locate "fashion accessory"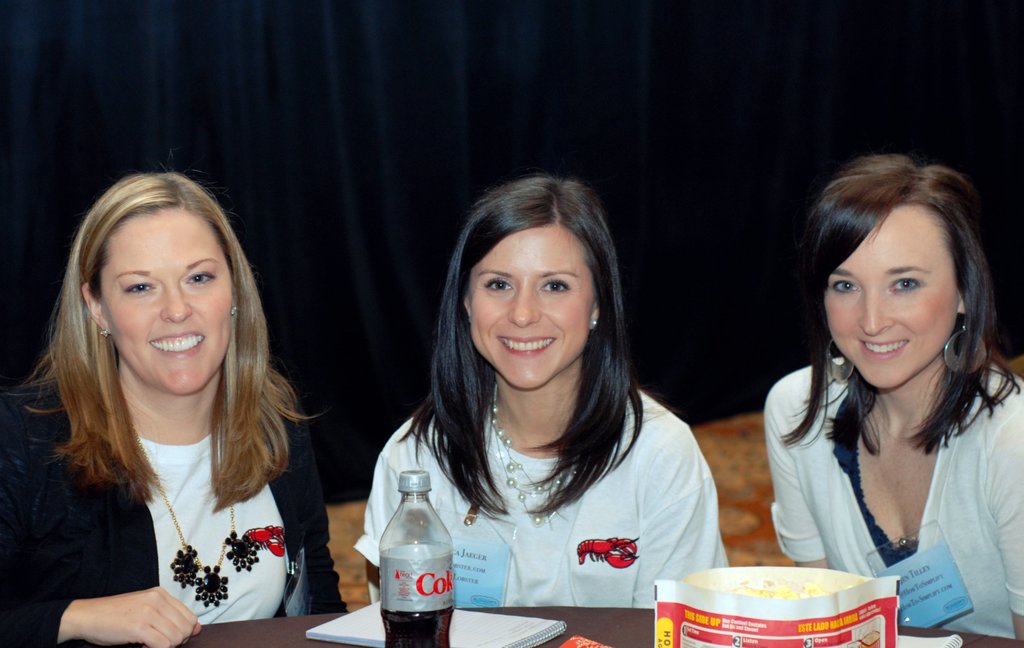
(230, 303, 239, 319)
